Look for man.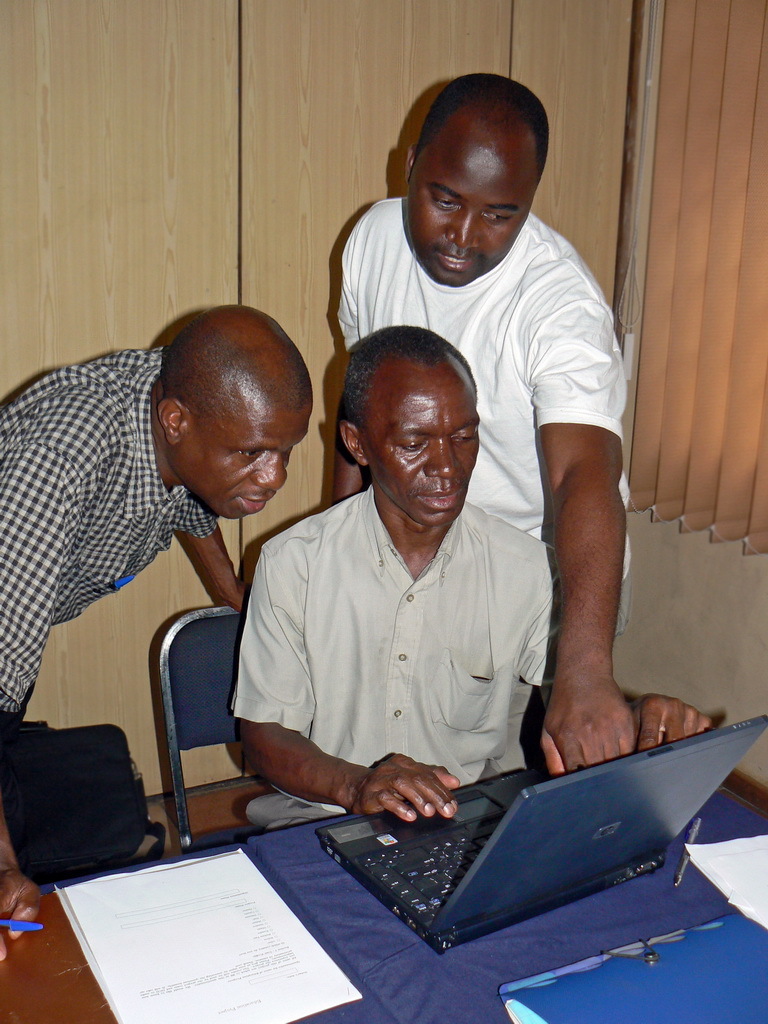
Found: bbox=[9, 289, 334, 814].
